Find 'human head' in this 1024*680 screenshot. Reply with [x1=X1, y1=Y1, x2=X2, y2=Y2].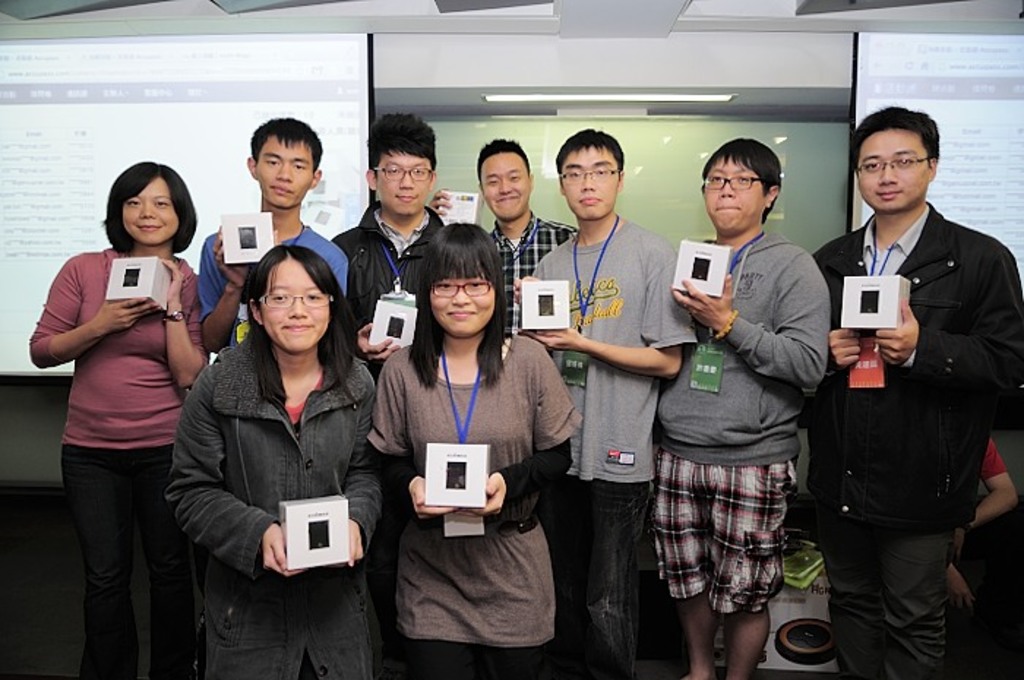
[x1=556, y1=126, x2=628, y2=219].
